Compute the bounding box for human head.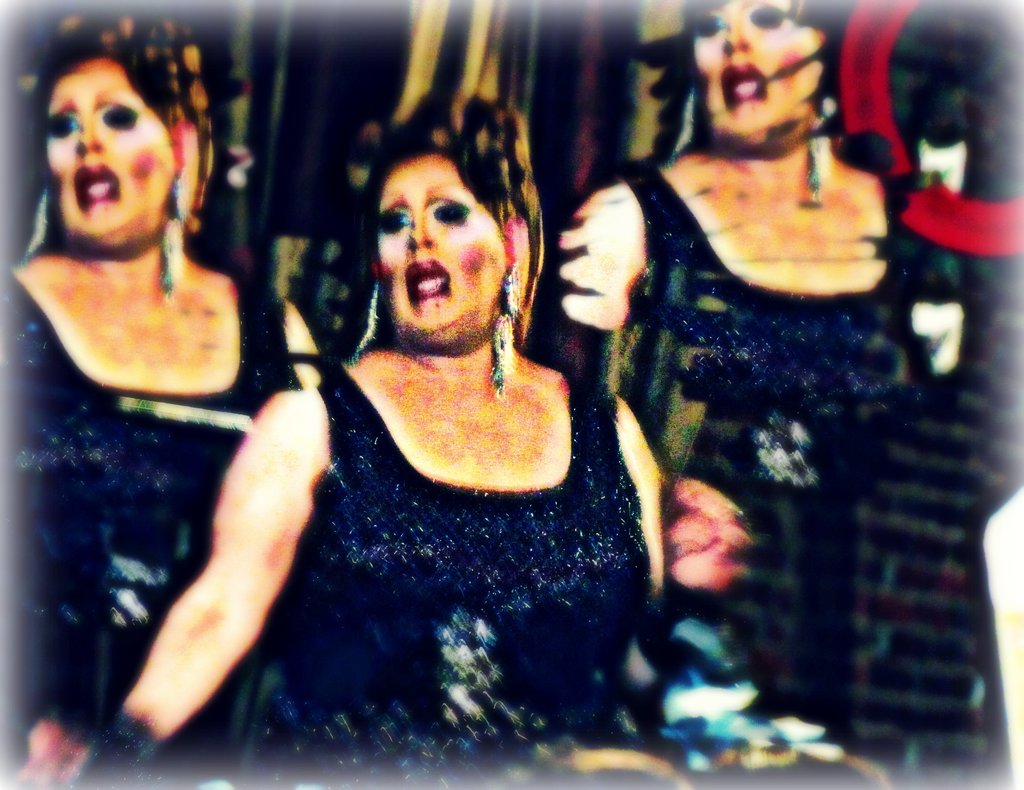
(37,19,205,248).
